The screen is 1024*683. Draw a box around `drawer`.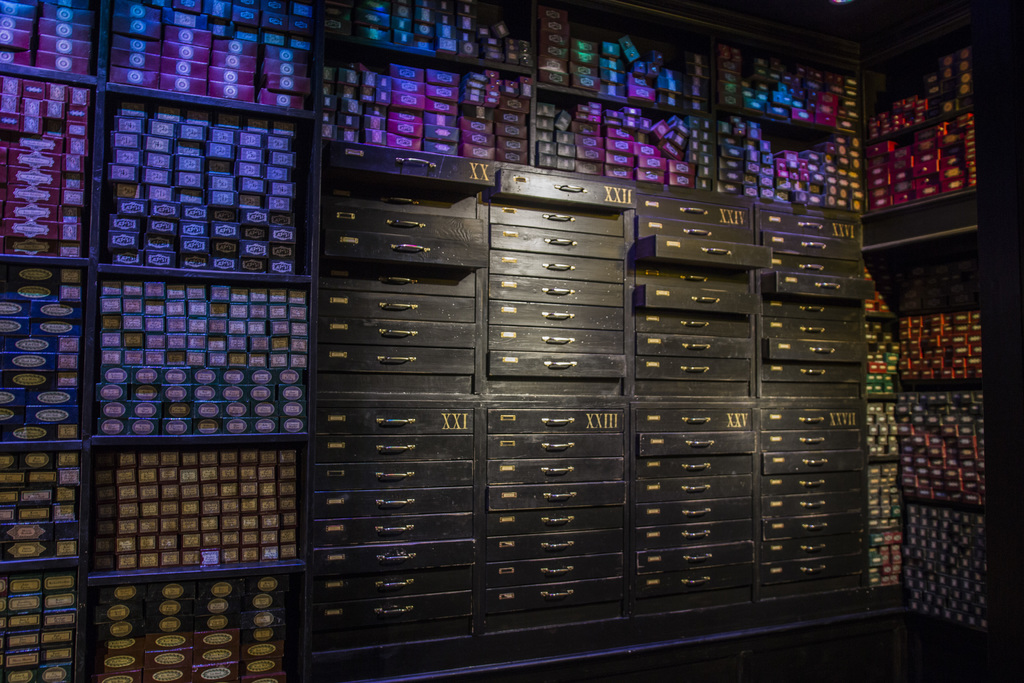
[left=628, top=562, right=749, bottom=599].
